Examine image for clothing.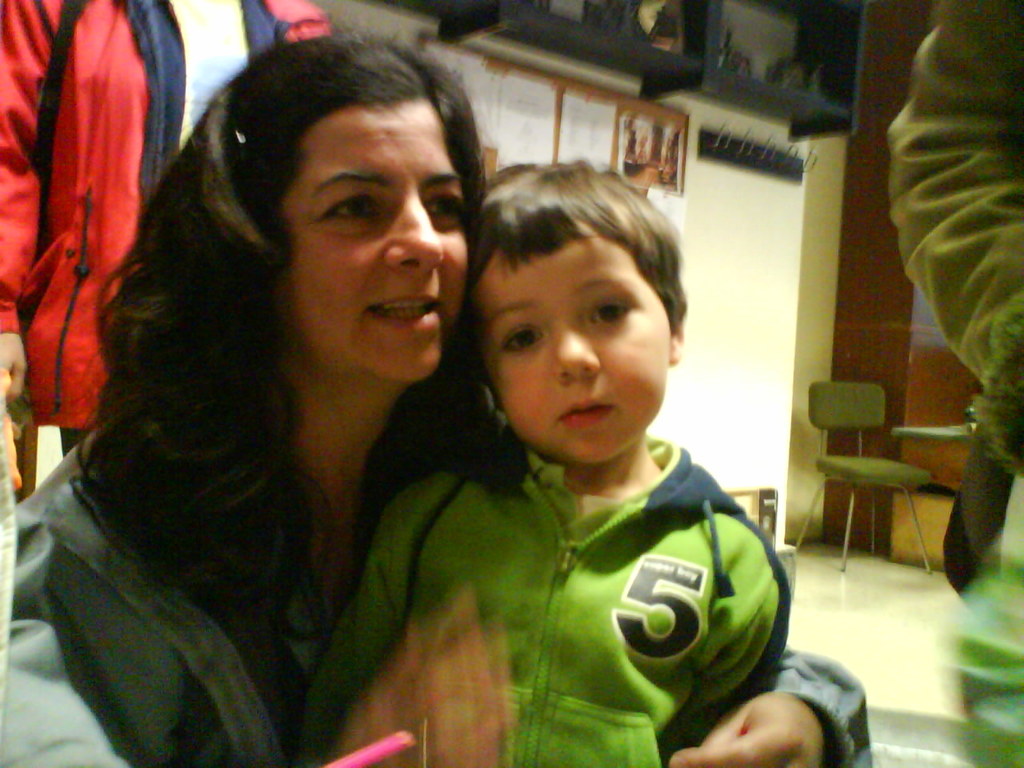
Examination result: box=[0, 0, 338, 462].
